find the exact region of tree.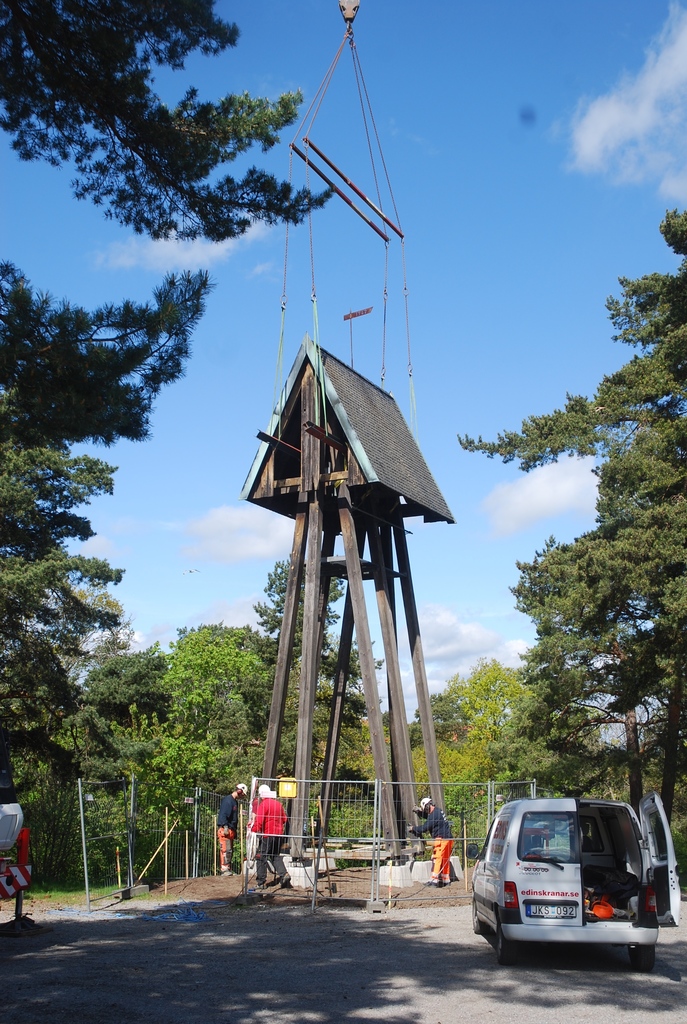
Exact region: (0, 8, 353, 242).
